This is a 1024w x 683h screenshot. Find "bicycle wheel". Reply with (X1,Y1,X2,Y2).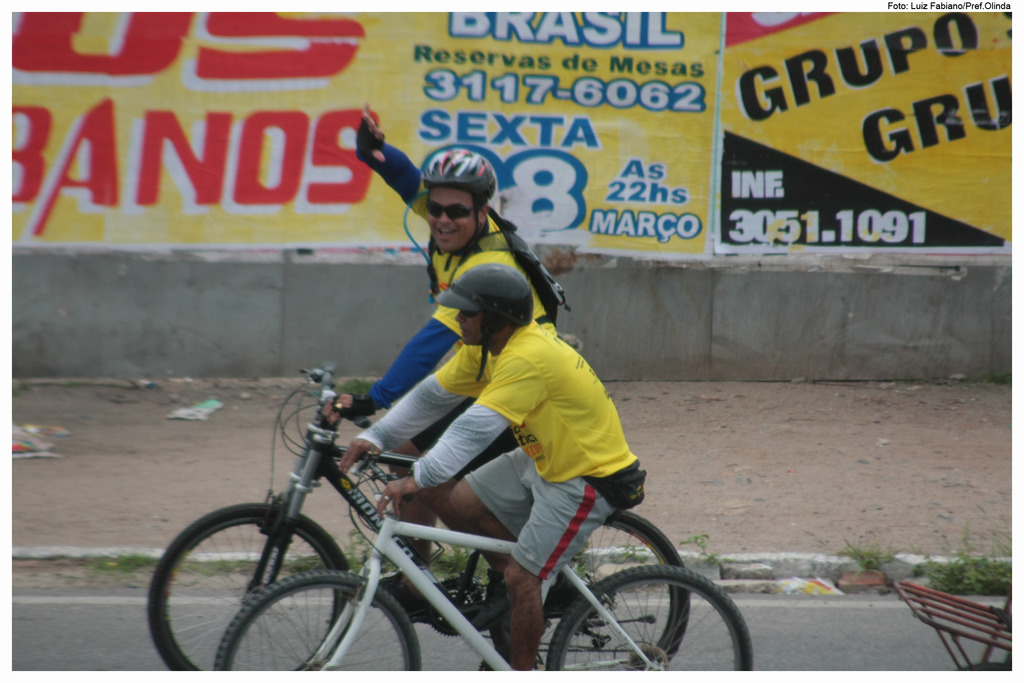
(218,567,425,682).
